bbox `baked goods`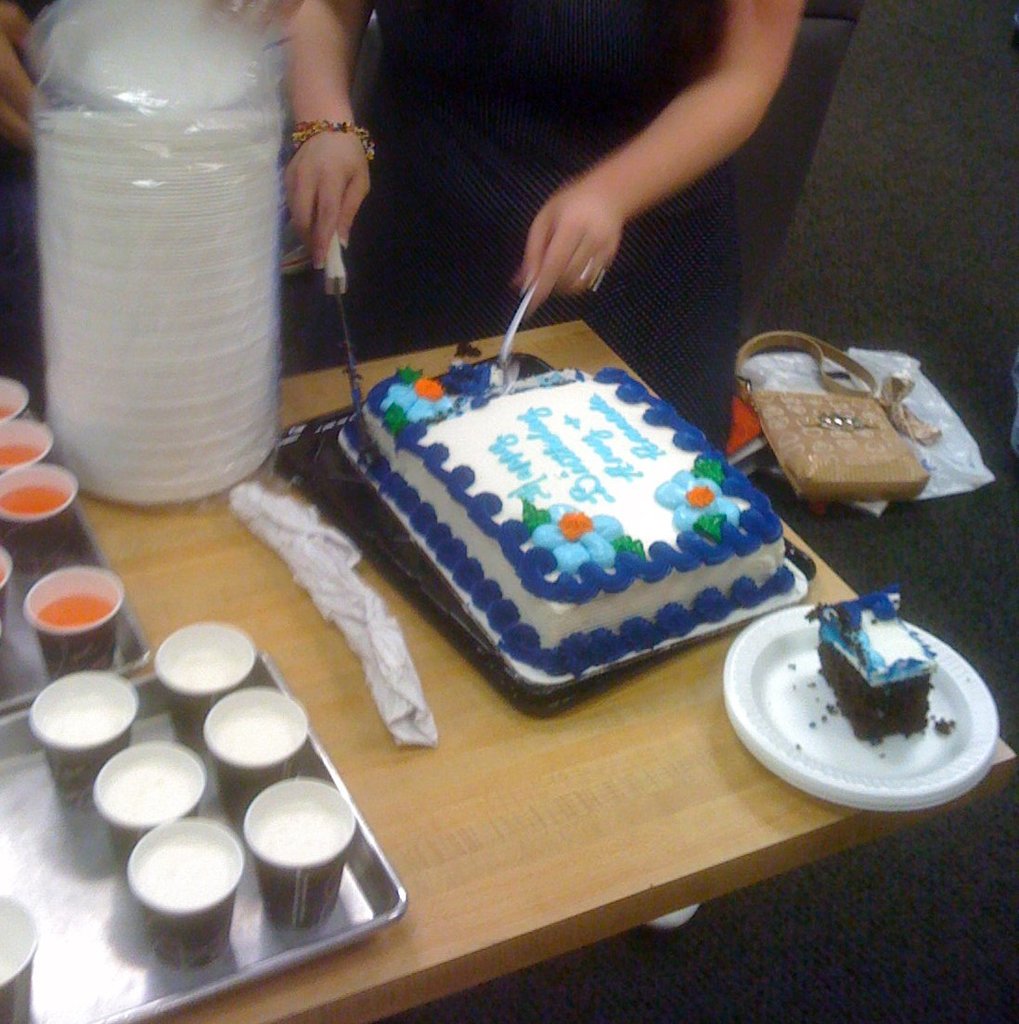
locate(333, 356, 796, 671)
